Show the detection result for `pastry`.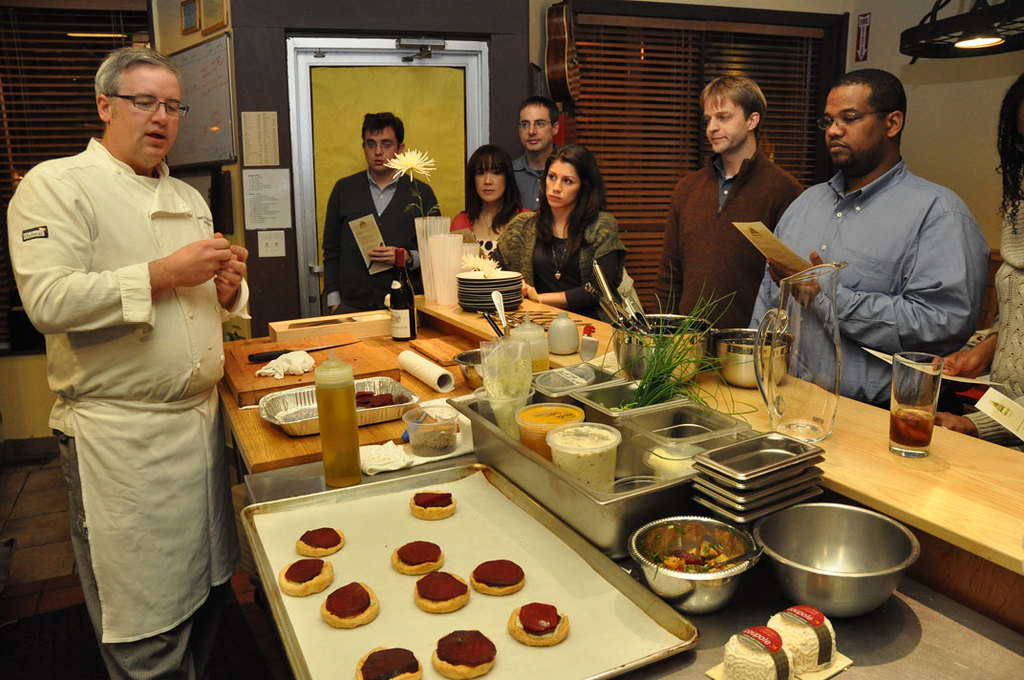
[left=435, top=629, right=494, bottom=677].
